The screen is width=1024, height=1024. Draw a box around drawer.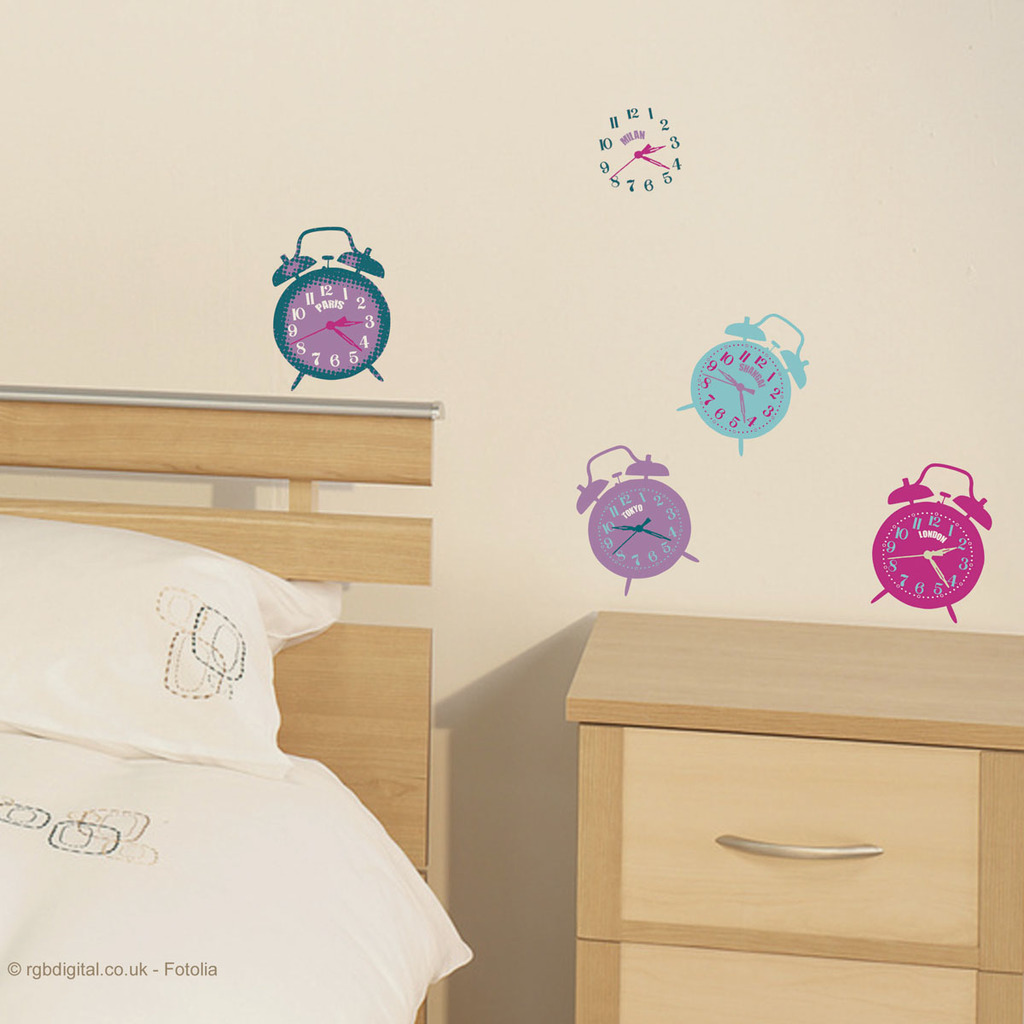
{"x1": 618, "y1": 939, "x2": 980, "y2": 1023}.
